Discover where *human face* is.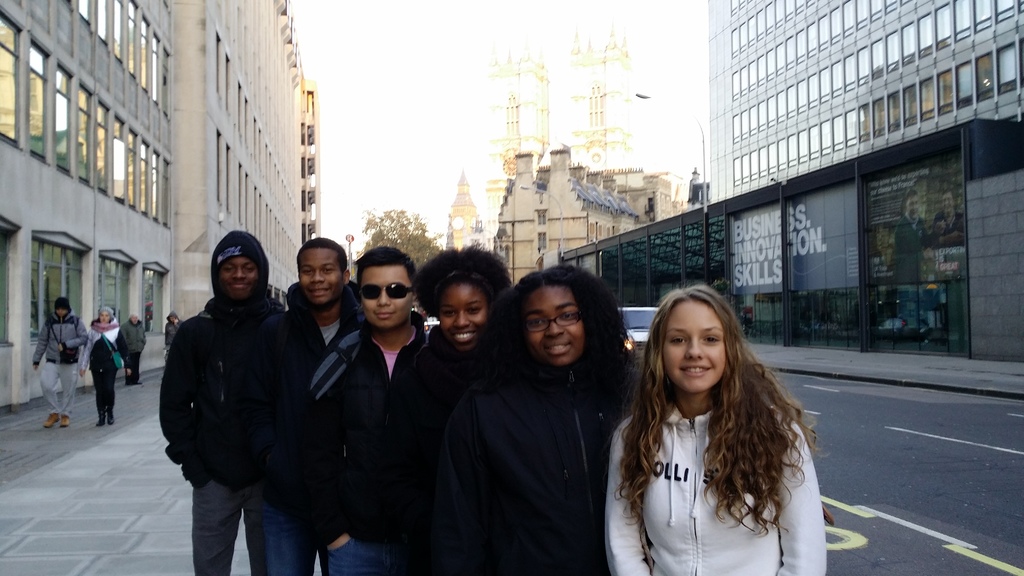
Discovered at {"left": 904, "top": 197, "right": 917, "bottom": 222}.
